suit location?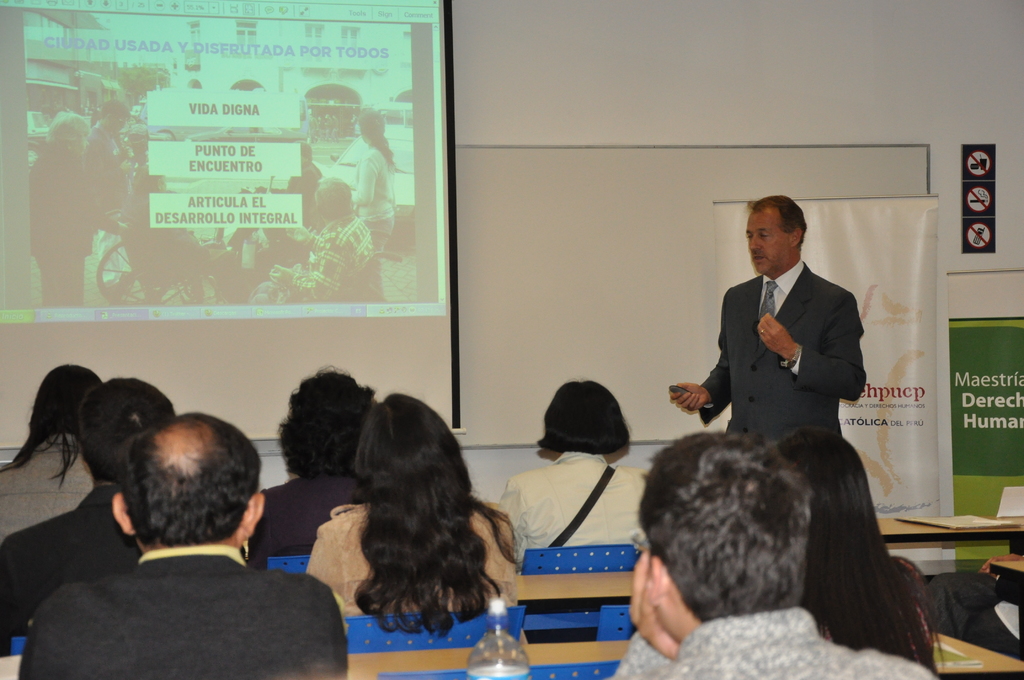
locate(0, 482, 245, 663)
